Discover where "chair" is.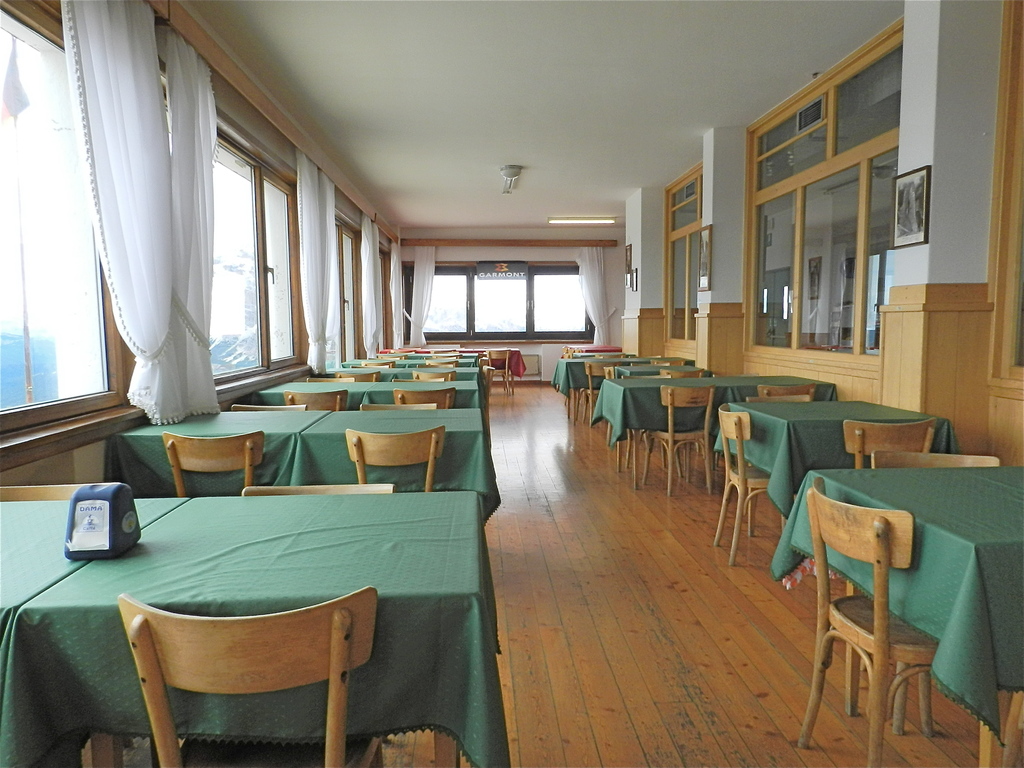
Discovered at [left=426, top=358, right=456, bottom=364].
